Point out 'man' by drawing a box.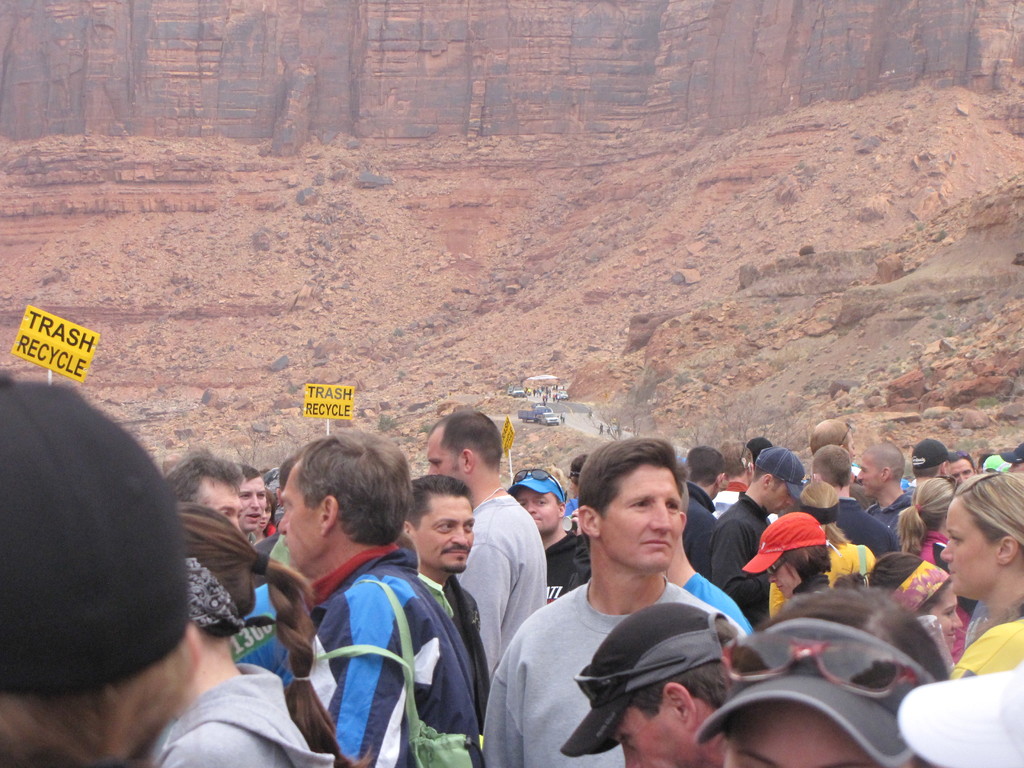
556/600/749/767.
